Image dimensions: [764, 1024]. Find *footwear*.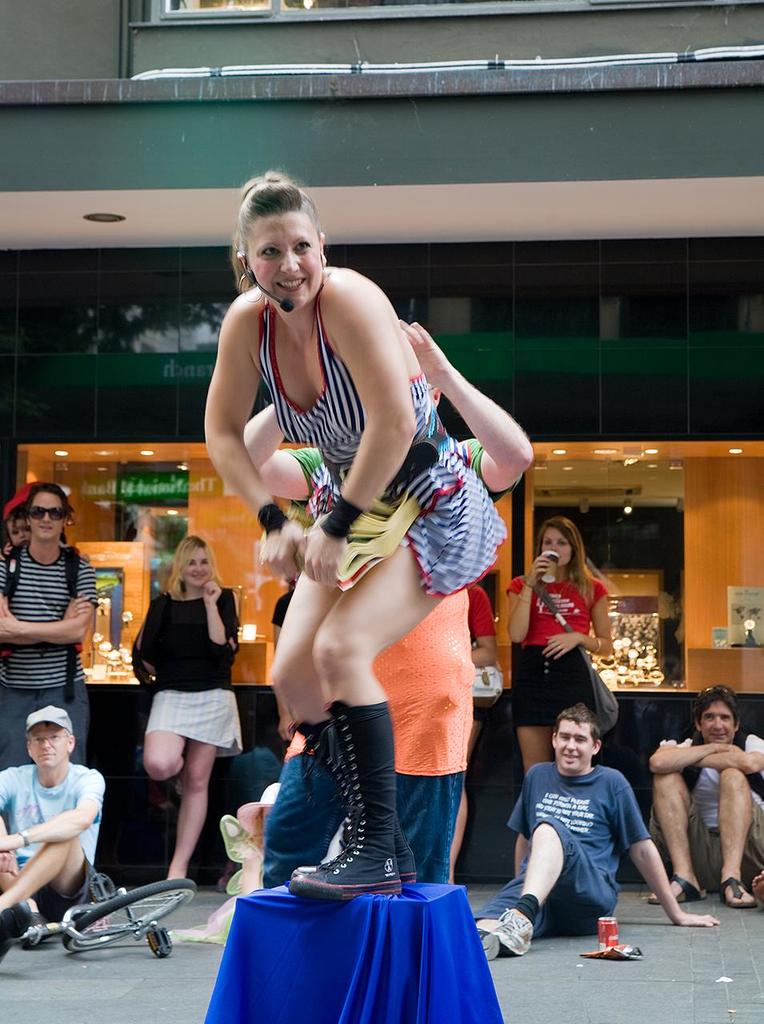
left=476, top=925, right=501, bottom=960.
